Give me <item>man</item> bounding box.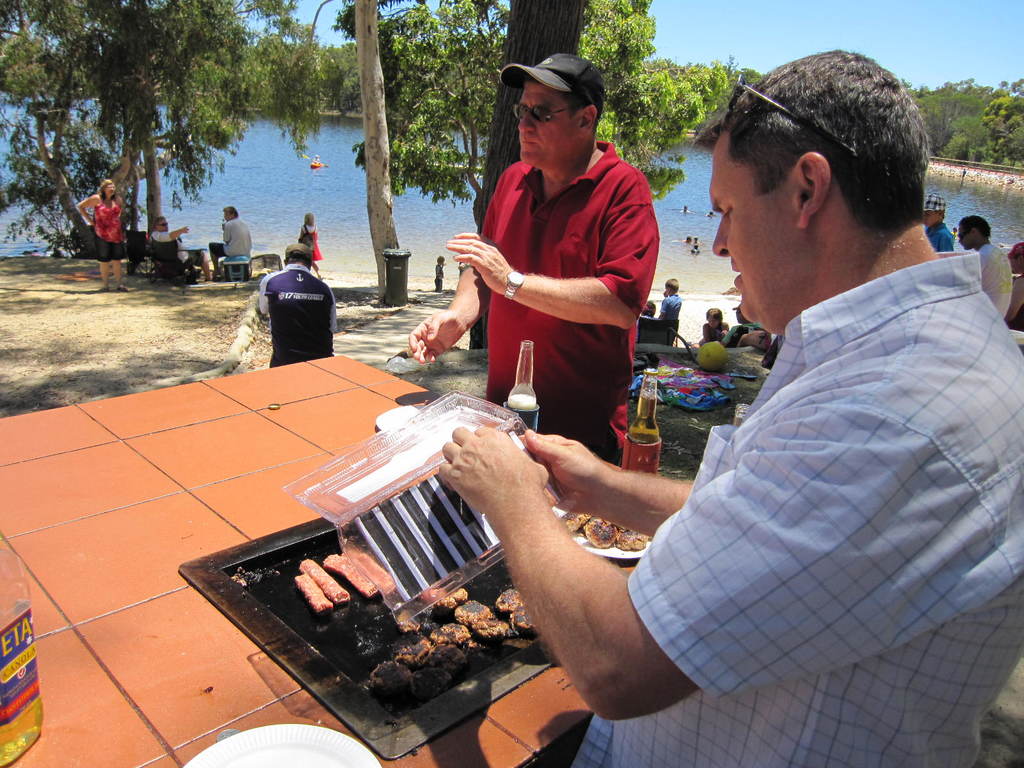
locate(212, 210, 250, 283).
